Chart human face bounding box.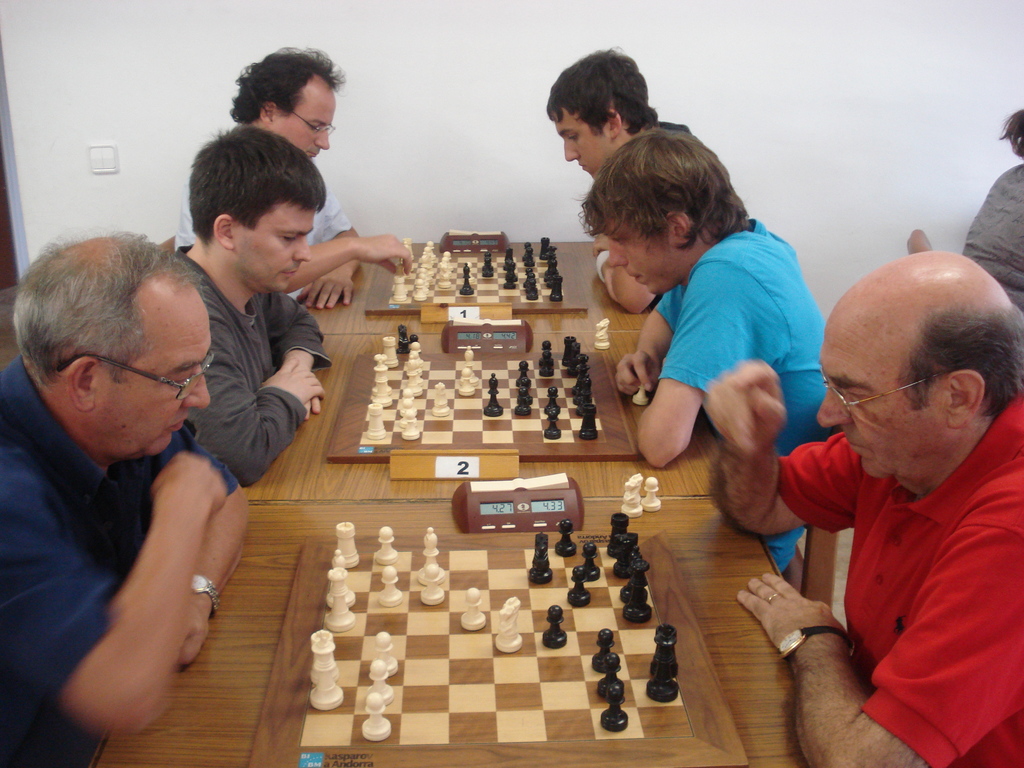
Charted: x1=593, y1=225, x2=672, y2=302.
